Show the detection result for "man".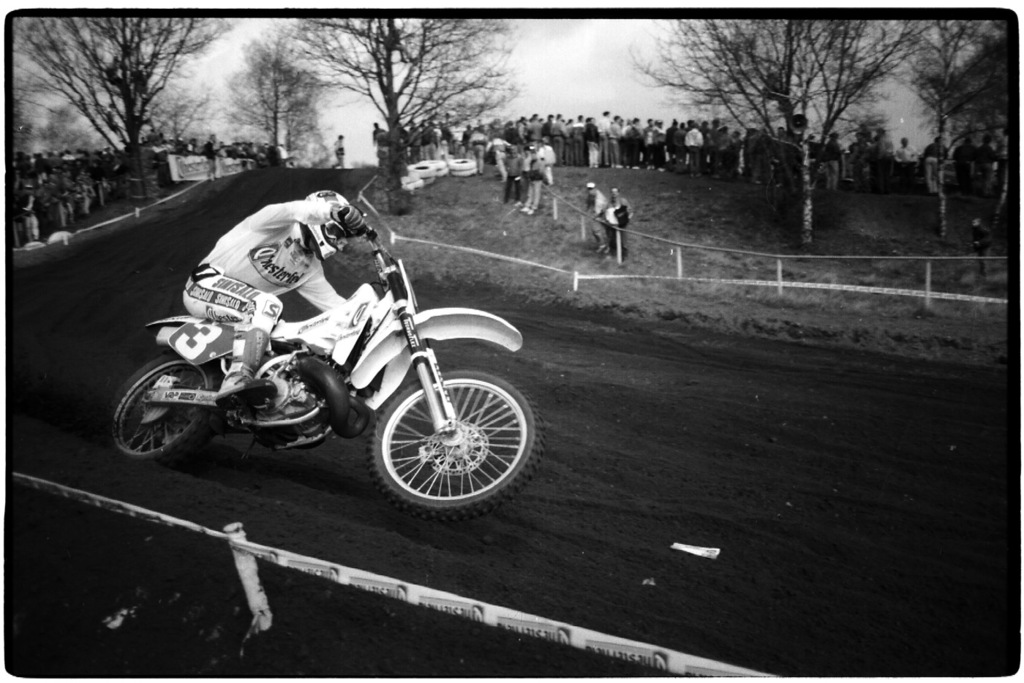
x1=899, y1=140, x2=917, y2=160.
